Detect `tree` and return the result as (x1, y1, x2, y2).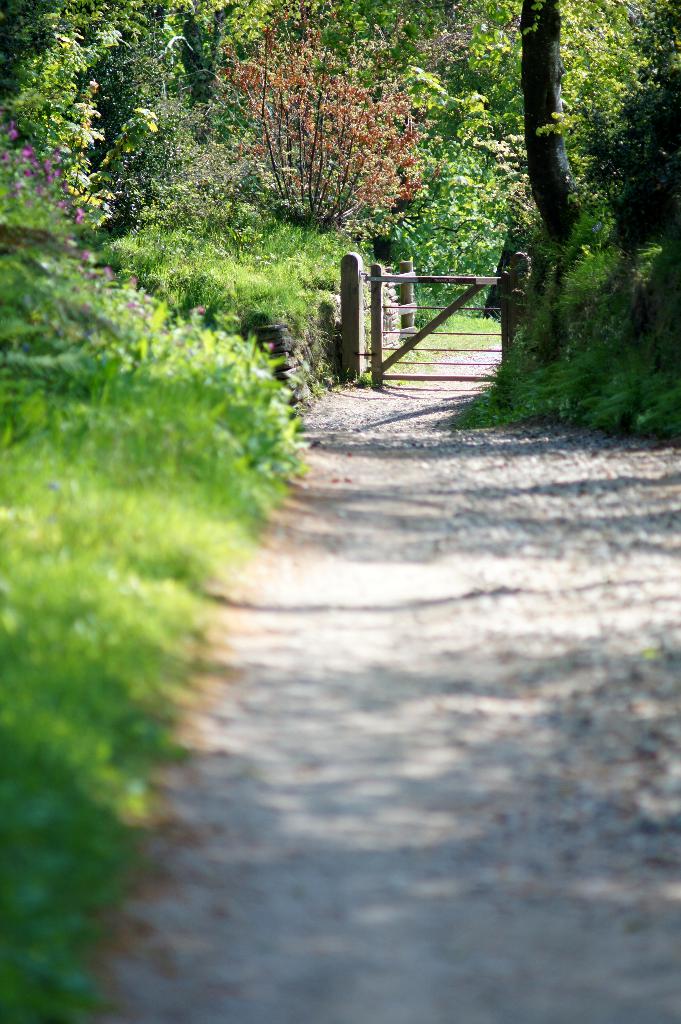
(514, 0, 584, 246).
